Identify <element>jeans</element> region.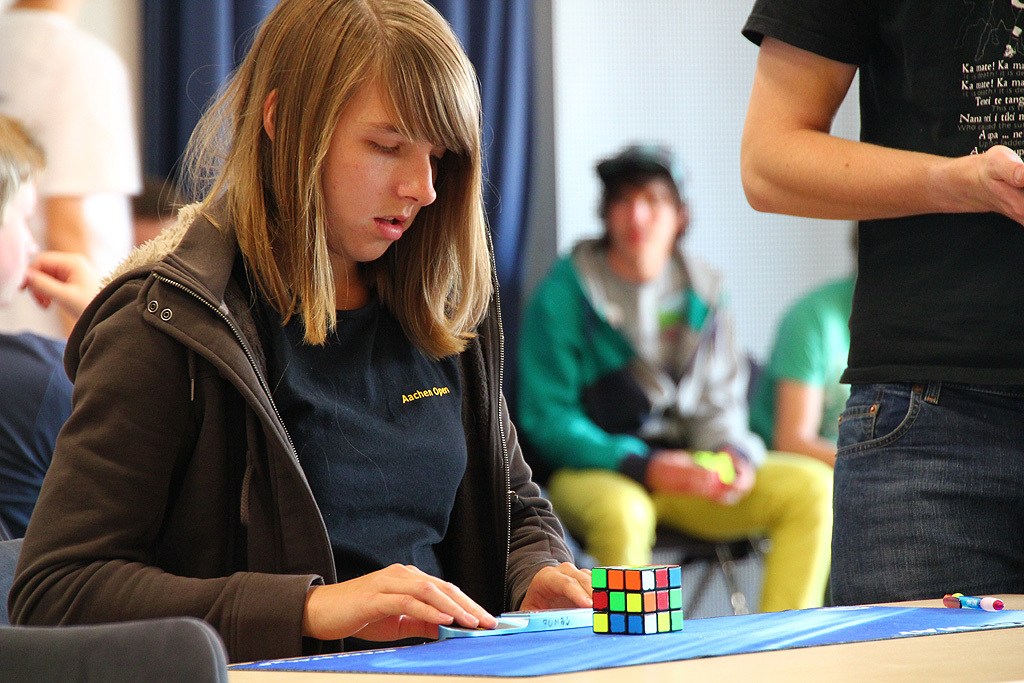
Region: [left=825, top=340, right=996, bottom=611].
